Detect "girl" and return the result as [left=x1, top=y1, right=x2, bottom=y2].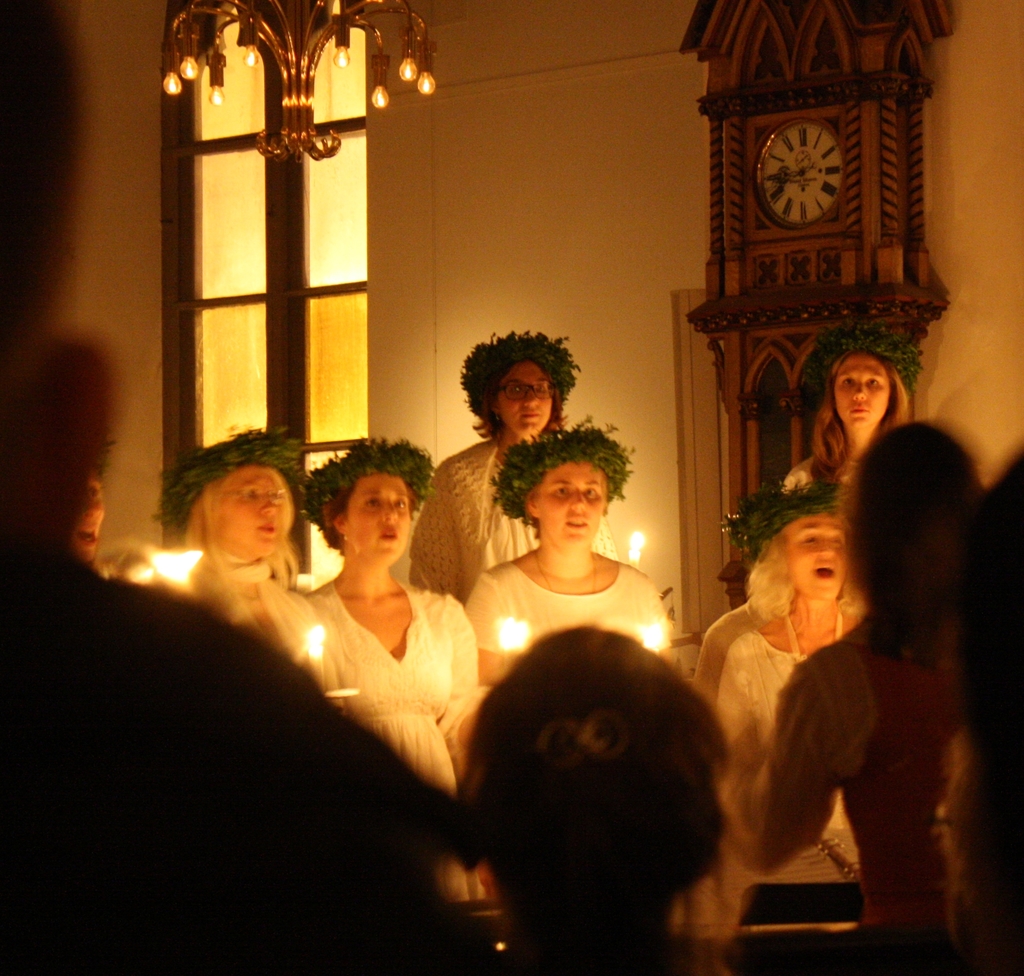
[left=305, top=428, right=482, bottom=902].
